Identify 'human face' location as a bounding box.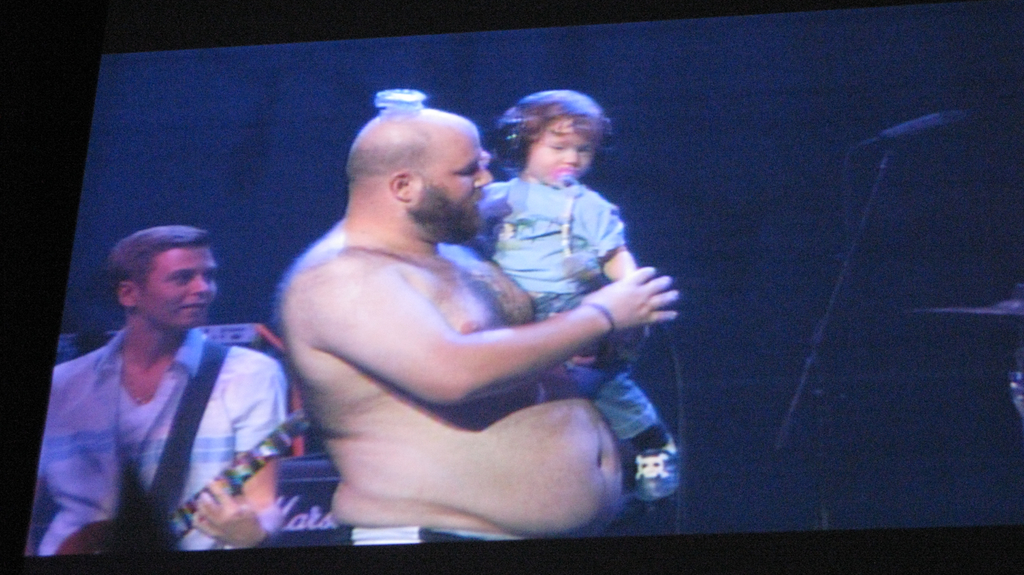
box=[412, 130, 493, 243].
